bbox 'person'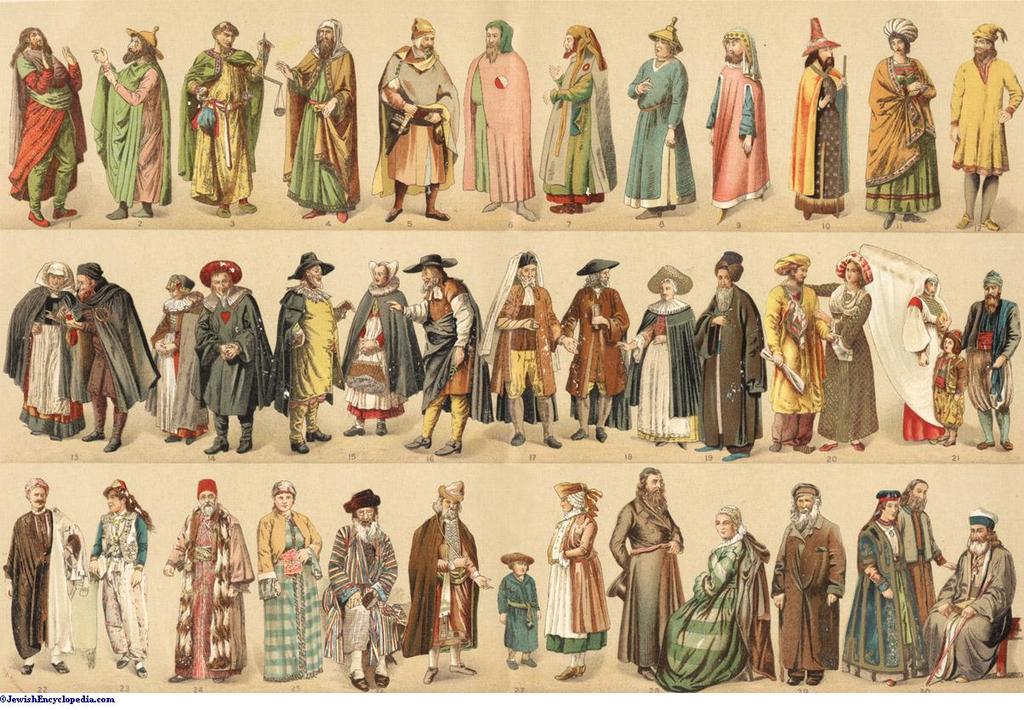
BBox(149, 281, 207, 430)
